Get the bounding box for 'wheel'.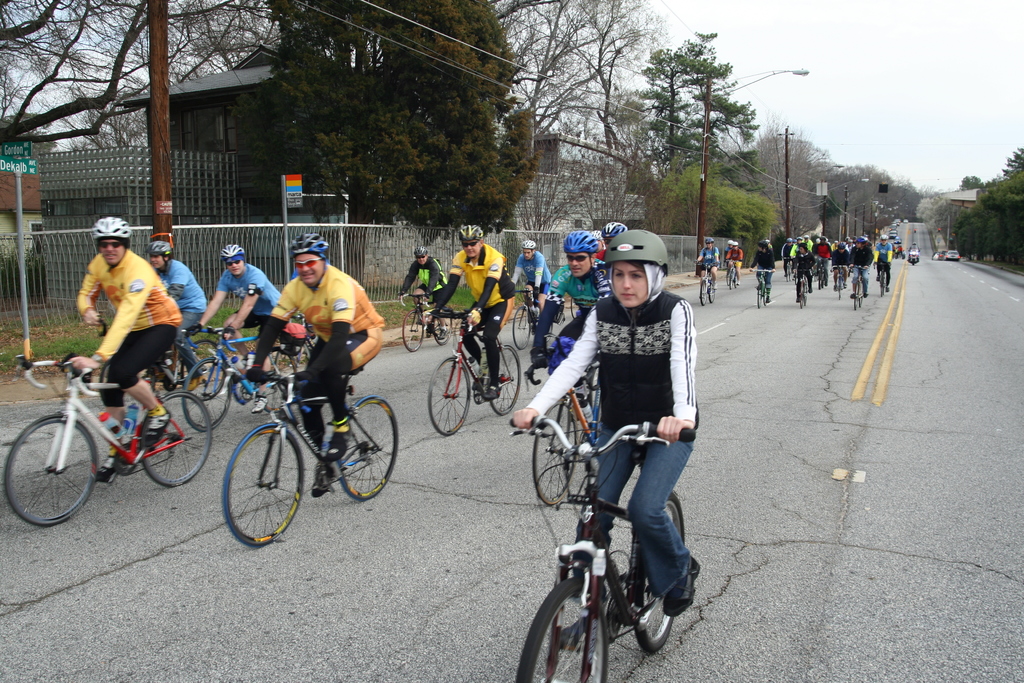
(852,283,860,310).
